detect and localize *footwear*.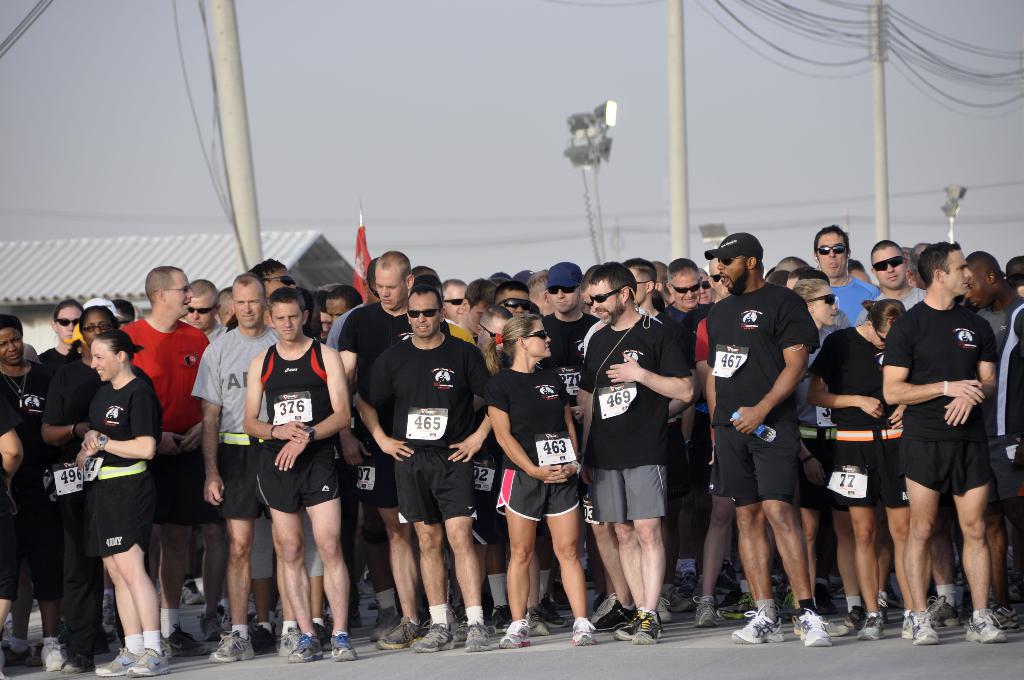
Localized at [414, 622, 452, 652].
